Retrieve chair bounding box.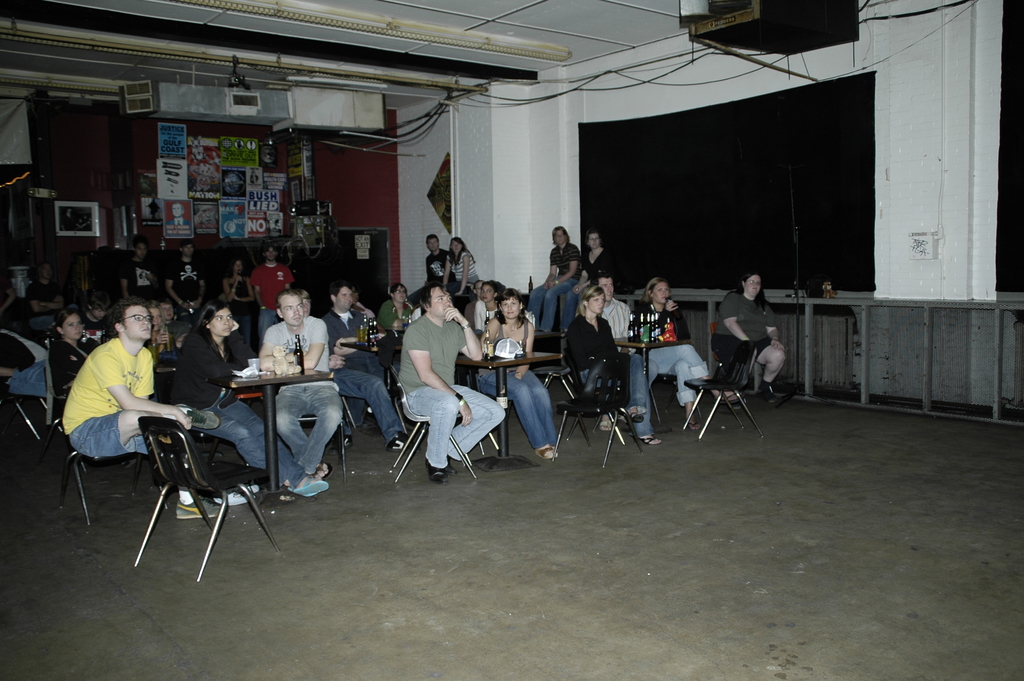
Bounding box: select_region(555, 352, 648, 474).
